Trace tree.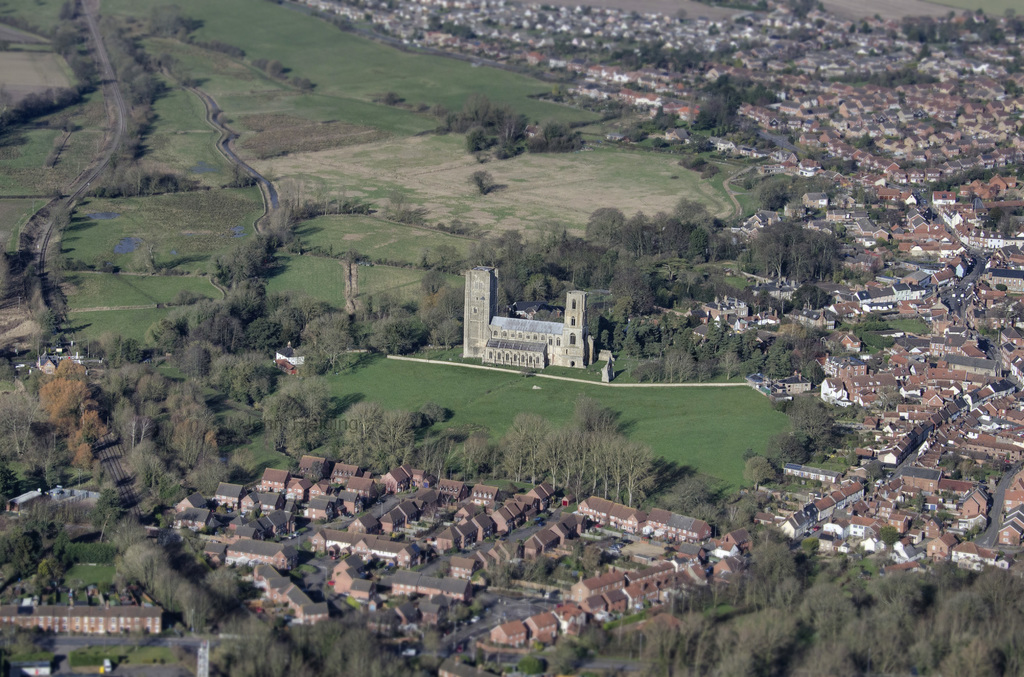
Traced to [x1=767, y1=430, x2=808, y2=461].
